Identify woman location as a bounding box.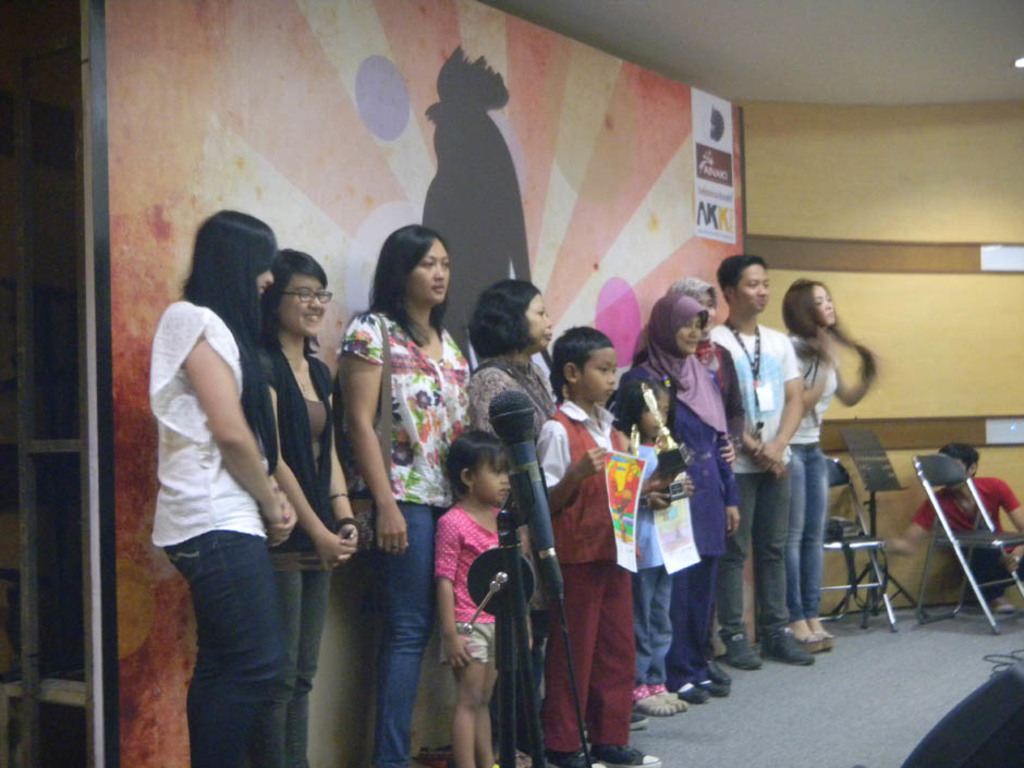
468 271 577 767.
